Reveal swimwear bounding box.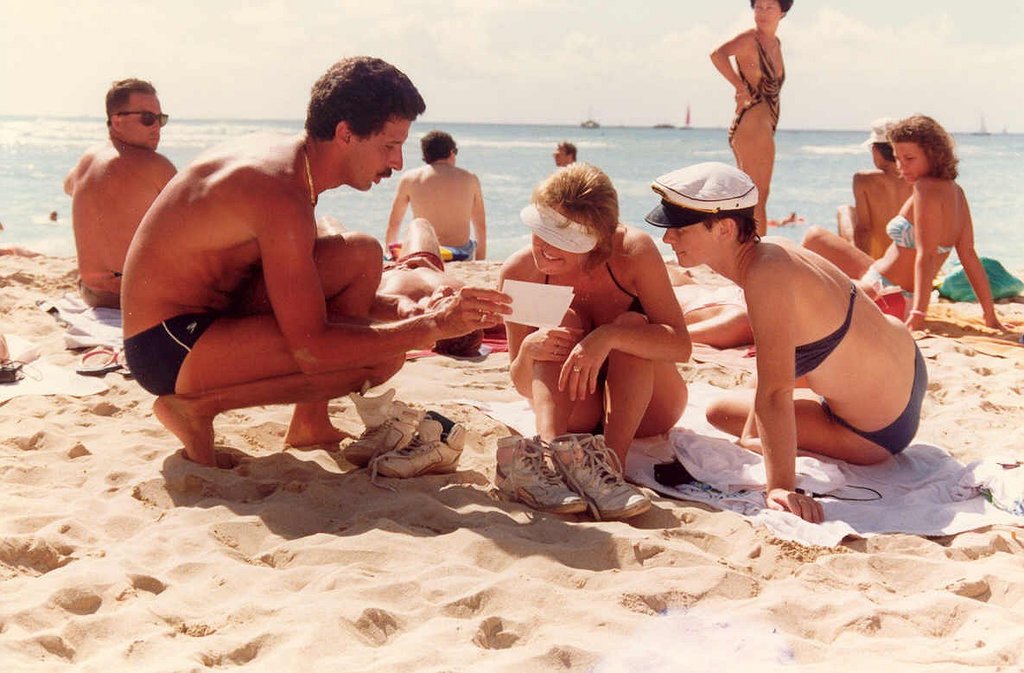
Revealed: 858, 266, 914, 323.
